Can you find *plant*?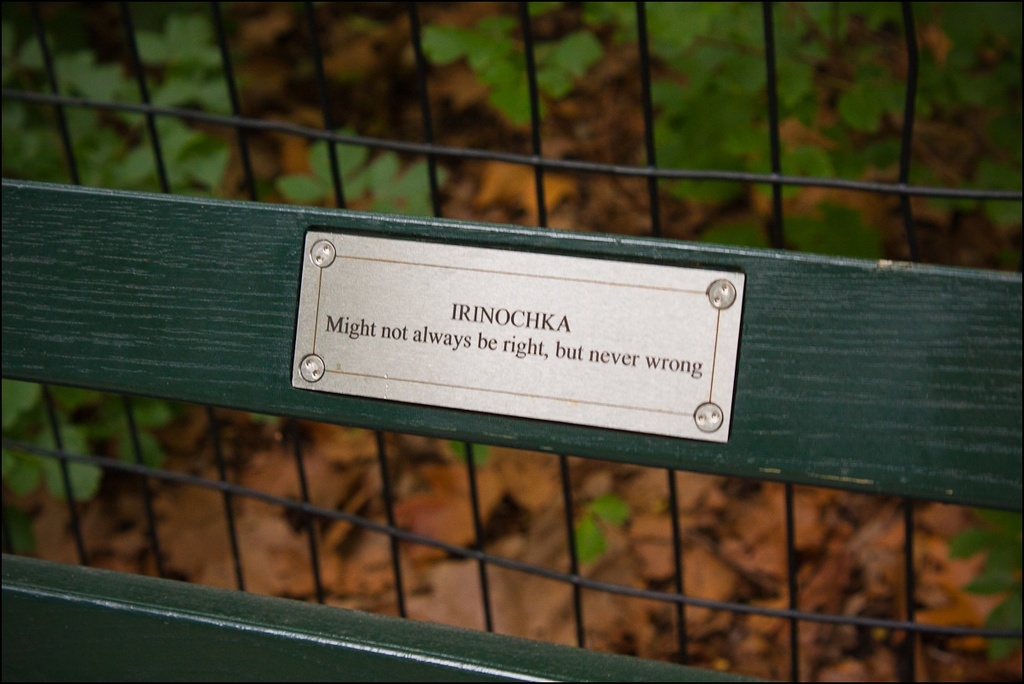
Yes, bounding box: x1=572, y1=490, x2=623, y2=561.
